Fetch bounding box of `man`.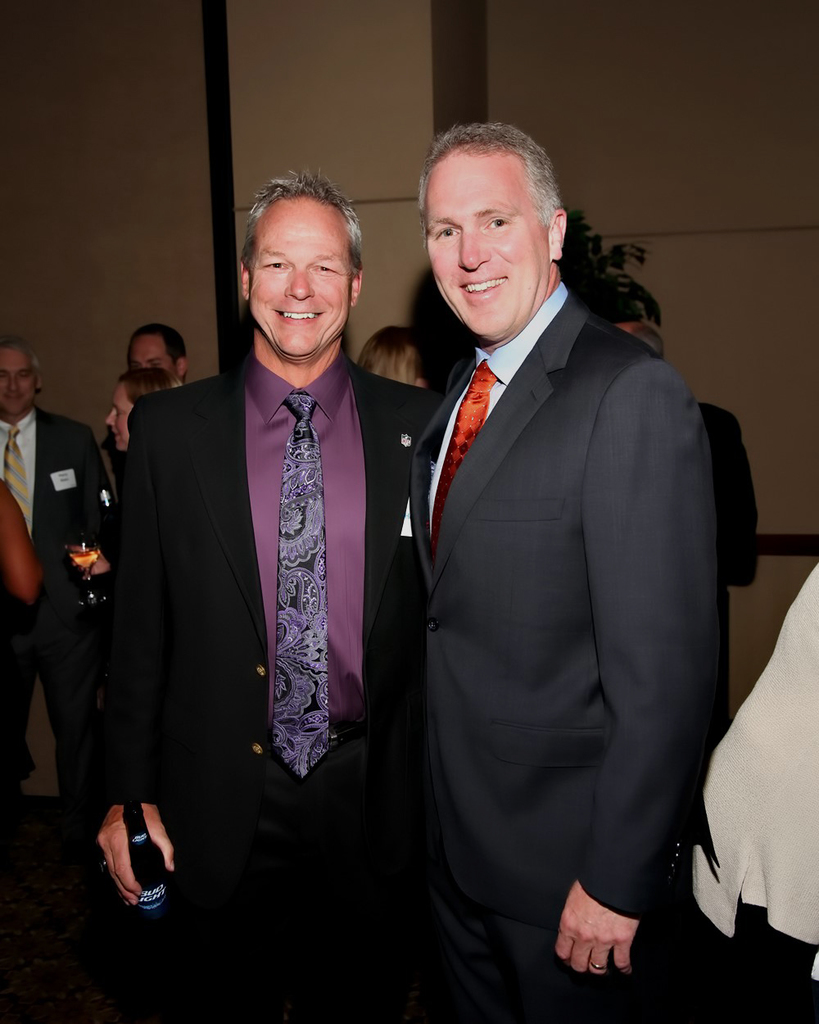
Bbox: 0/332/115/814.
